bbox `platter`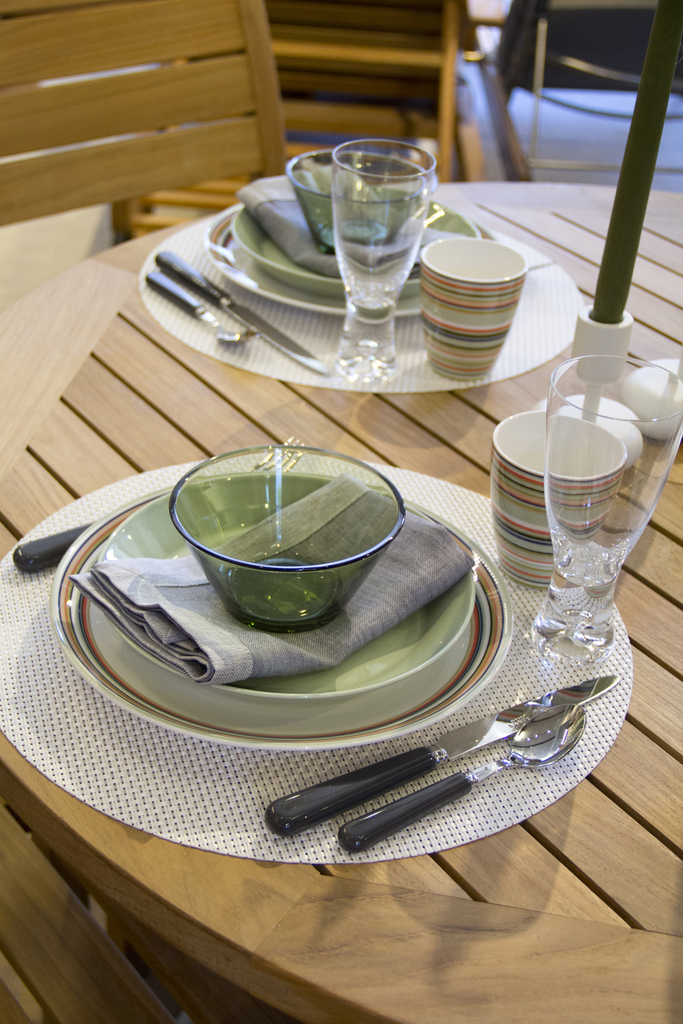
bbox(209, 203, 492, 313)
